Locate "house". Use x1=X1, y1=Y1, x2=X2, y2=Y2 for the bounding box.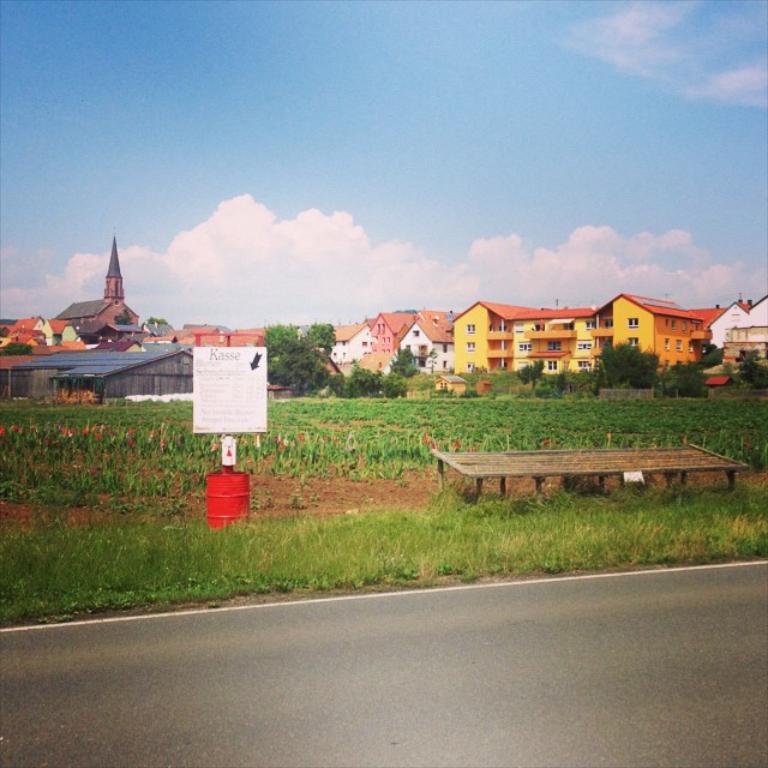
x1=326, y1=313, x2=452, y2=378.
